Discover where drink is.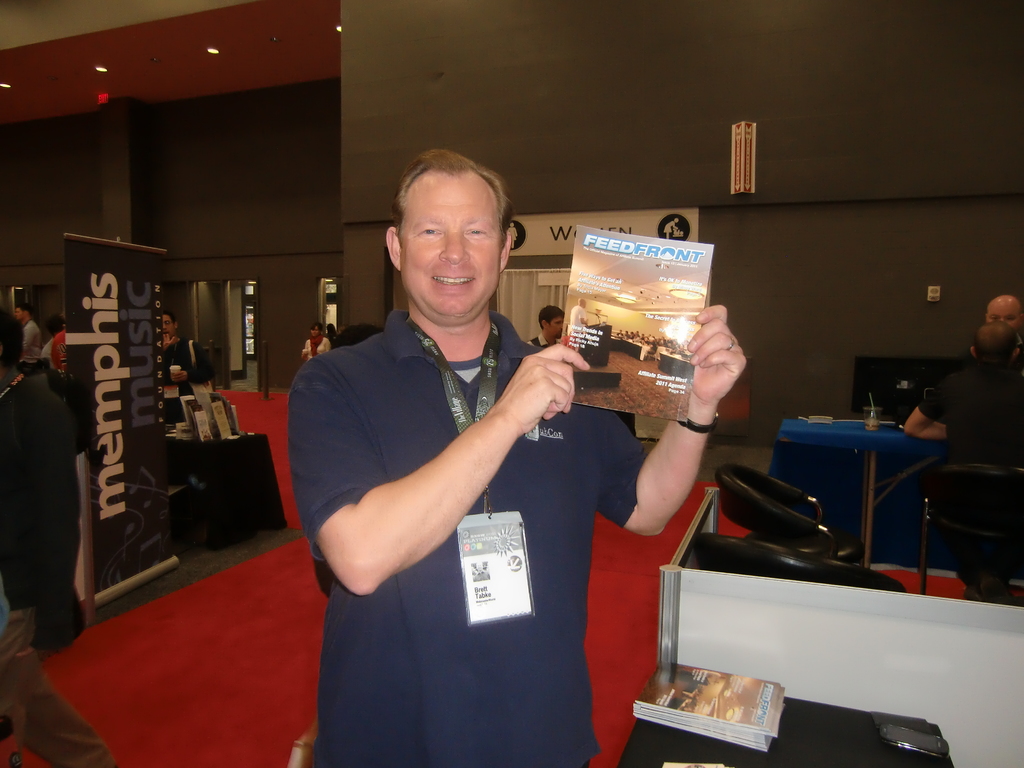
Discovered at <box>864,417,875,432</box>.
